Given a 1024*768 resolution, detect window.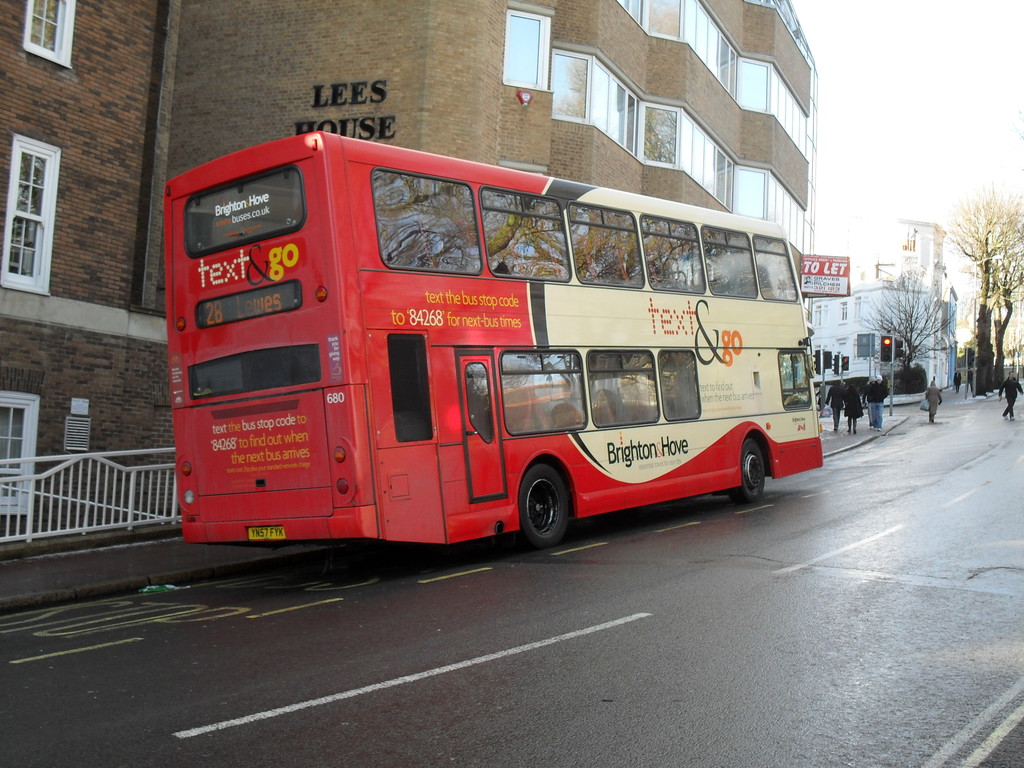
{"x1": 639, "y1": 213, "x2": 707, "y2": 296}.
